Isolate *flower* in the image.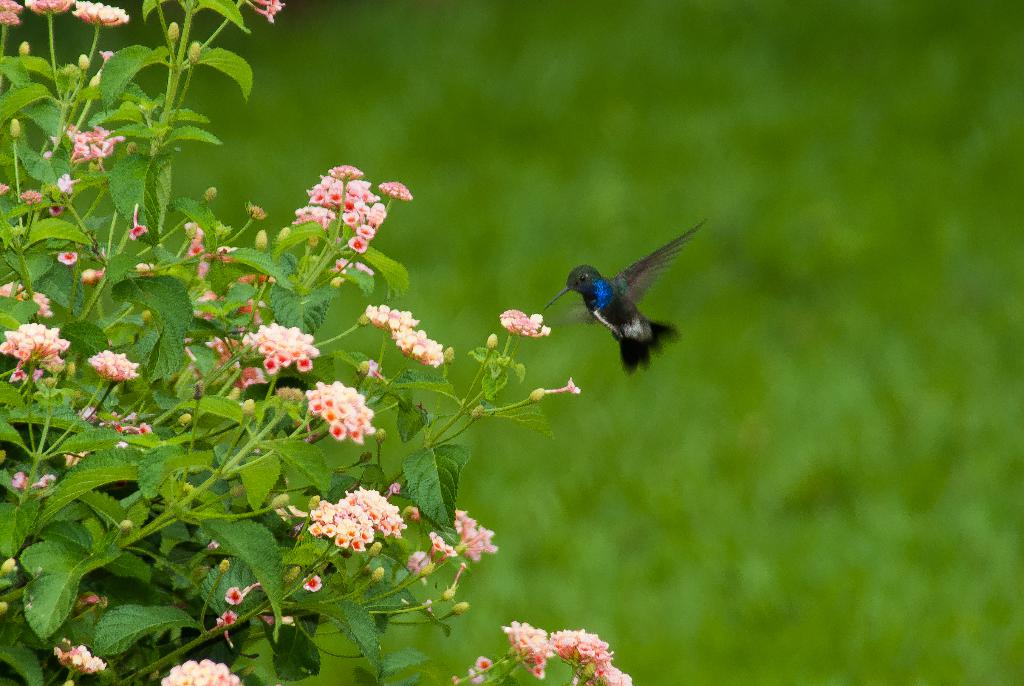
Isolated region: <bbox>81, 405, 104, 421</bbox>.
